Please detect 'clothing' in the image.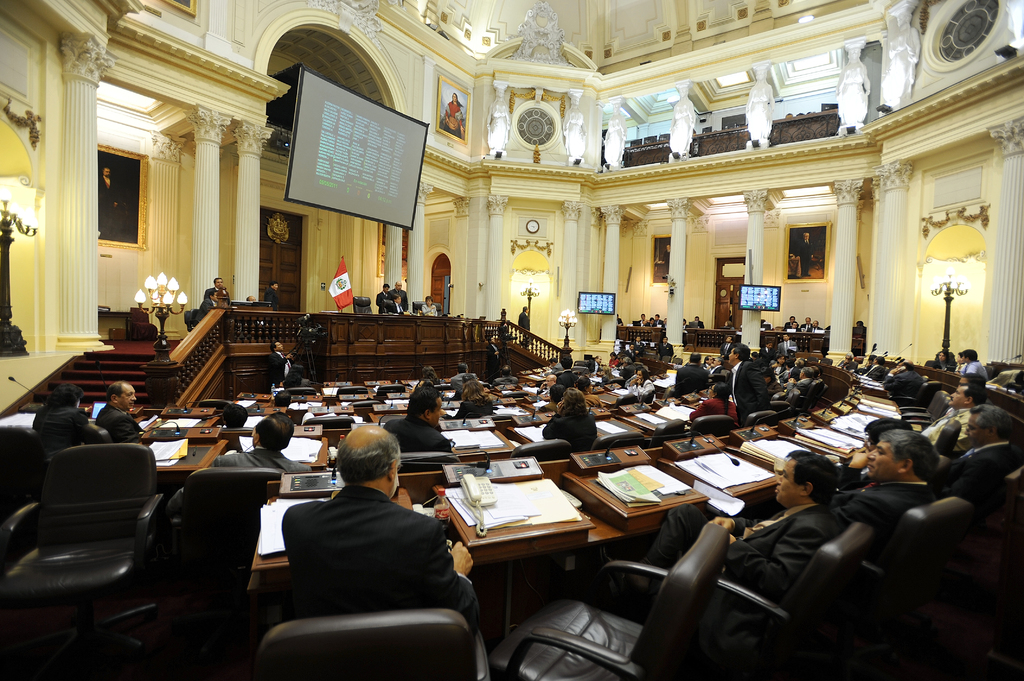
box=[376, 291, 398, 314].
